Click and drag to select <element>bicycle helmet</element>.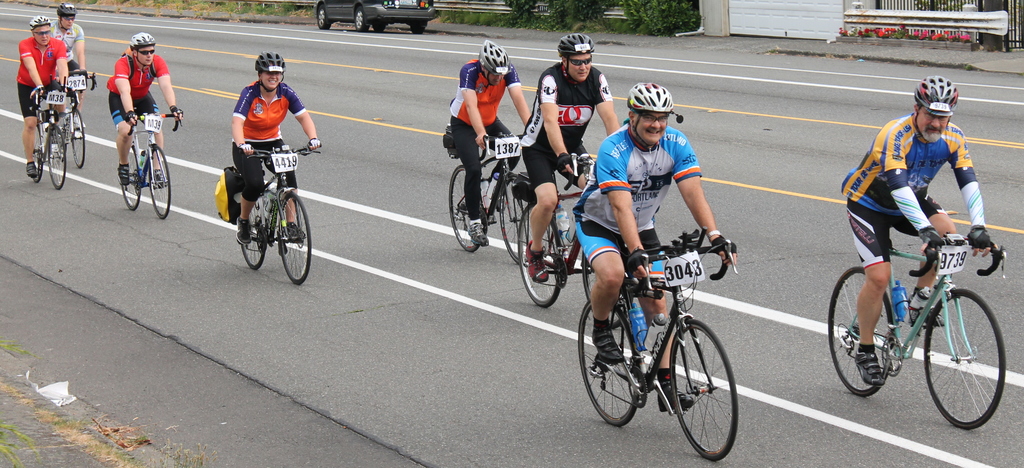
Selection: (557, 29, 594, 56).
